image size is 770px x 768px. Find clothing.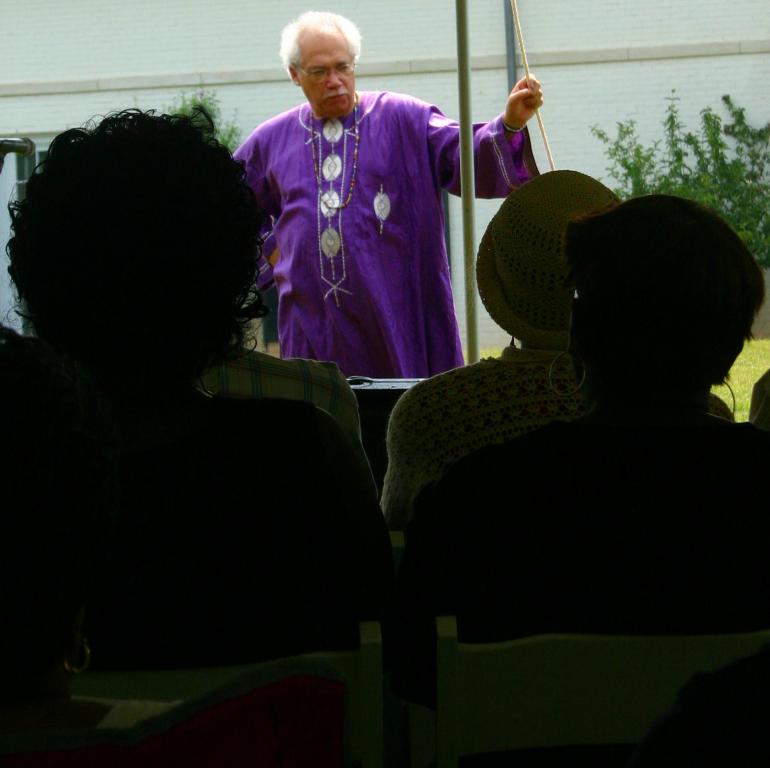
BBox(212, 81, 550, 368).
